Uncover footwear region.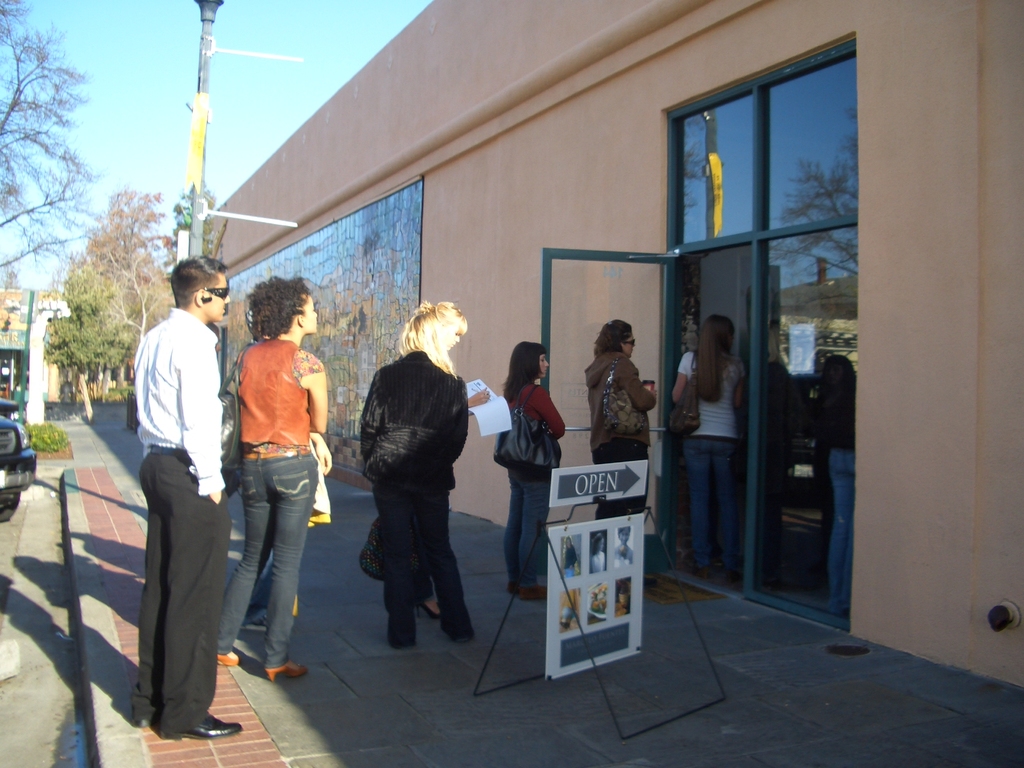
Uncovered: 520, 584, 547, 600.
